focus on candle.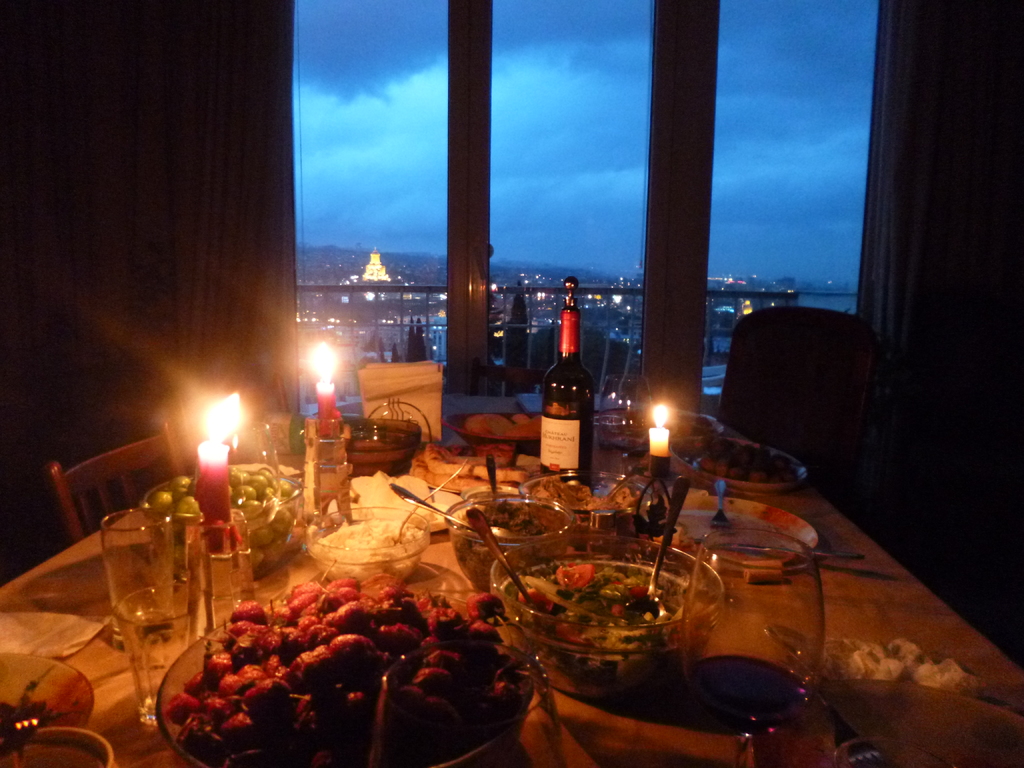
Focused at region(651, 399, 668, 454).
